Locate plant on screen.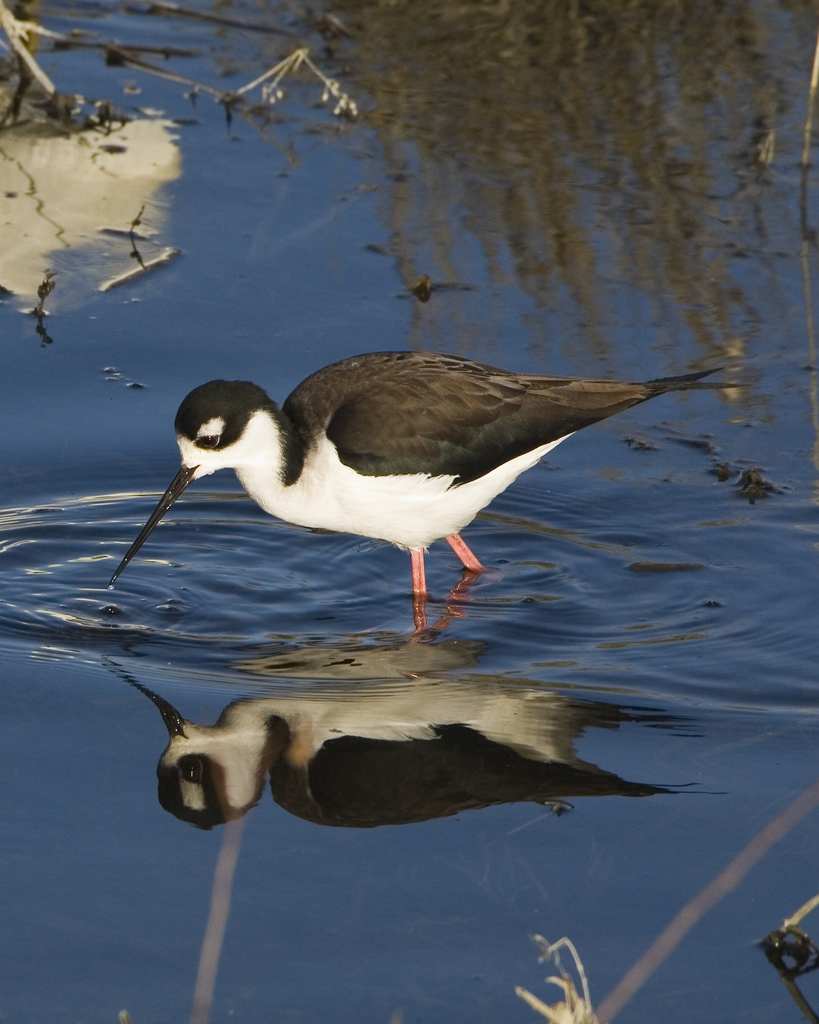
On screen at {"left": 0, "top": 0, "right": 167, "bottom": 120}.
